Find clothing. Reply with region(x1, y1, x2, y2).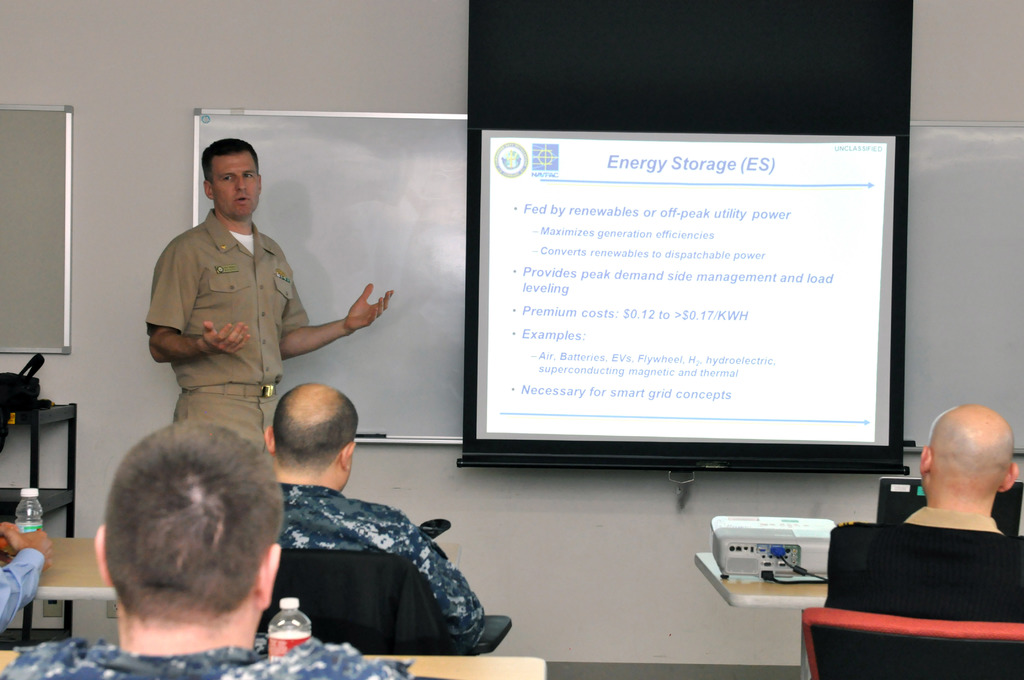
region(140, 170, 371, 456).
